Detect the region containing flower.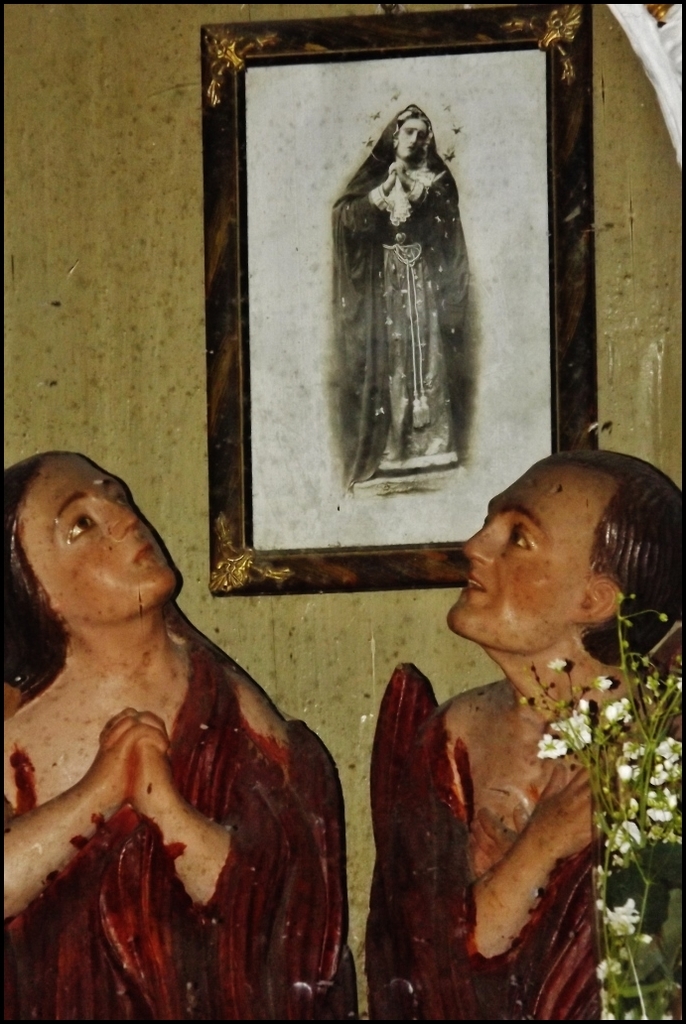
left=592, top=960, right=627, bottom=981.
